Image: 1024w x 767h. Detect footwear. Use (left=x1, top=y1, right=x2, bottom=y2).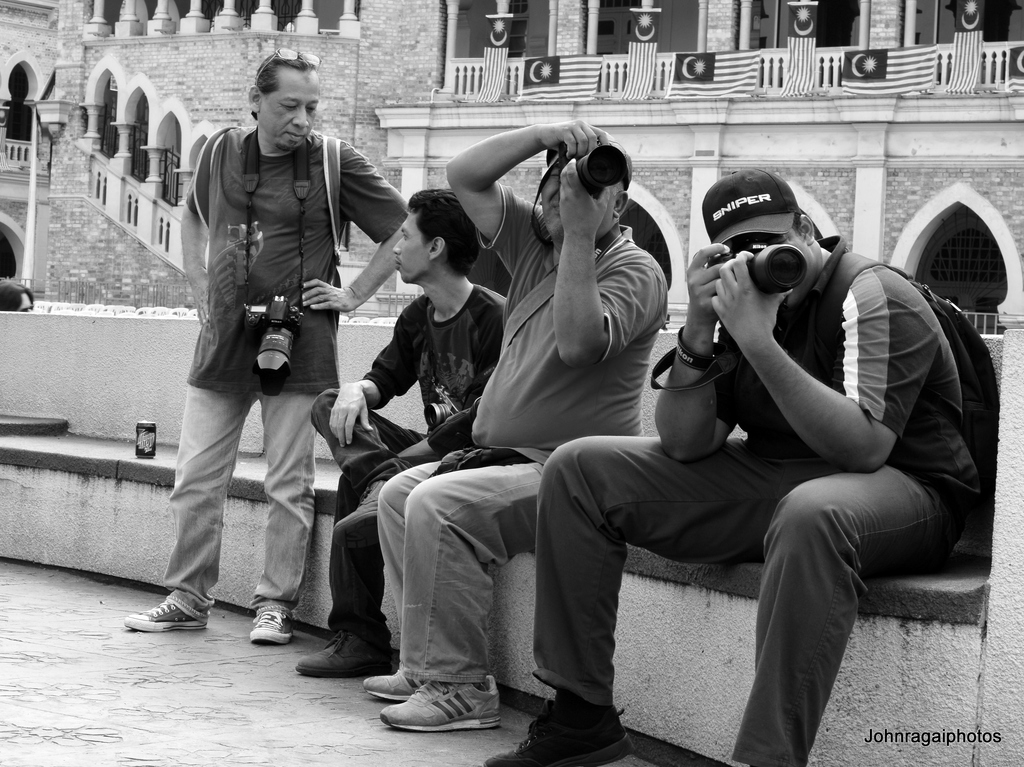
(left=378, top=674, right=504, bottom=736).
